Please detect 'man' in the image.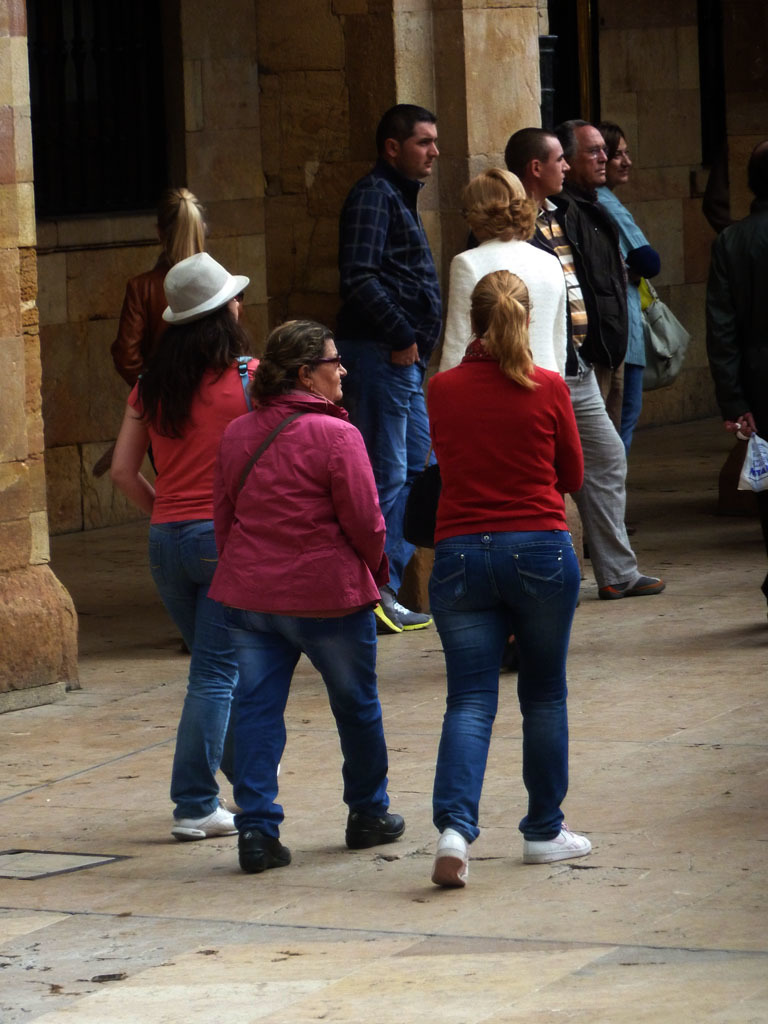
BBox(558, 118, 636, 395).
